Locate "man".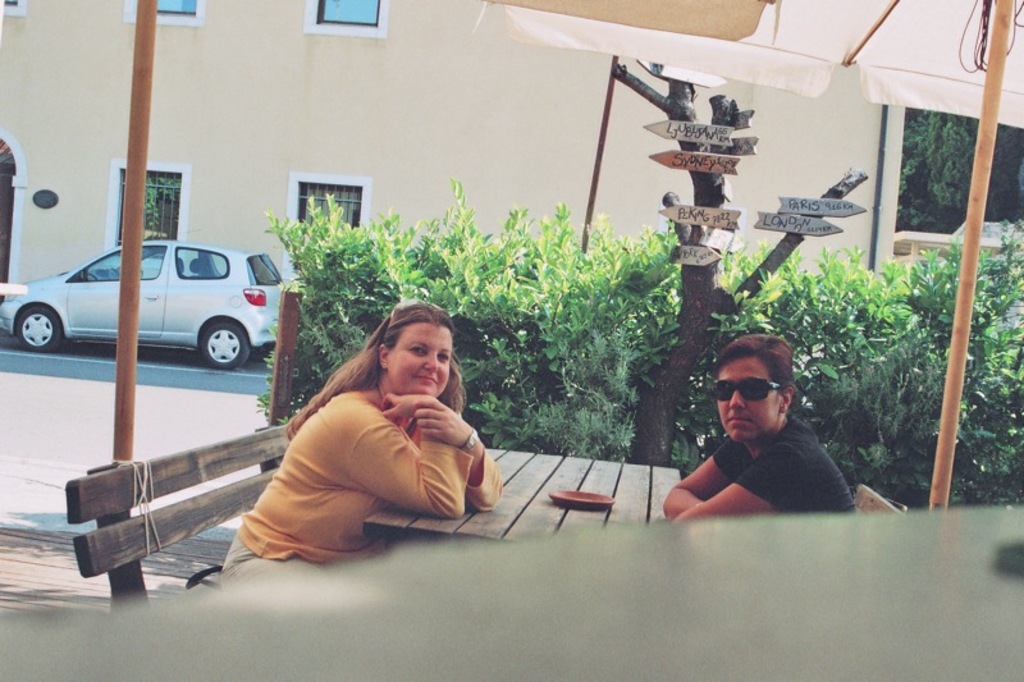
Bounding box: 667, 335, 856, 517.
